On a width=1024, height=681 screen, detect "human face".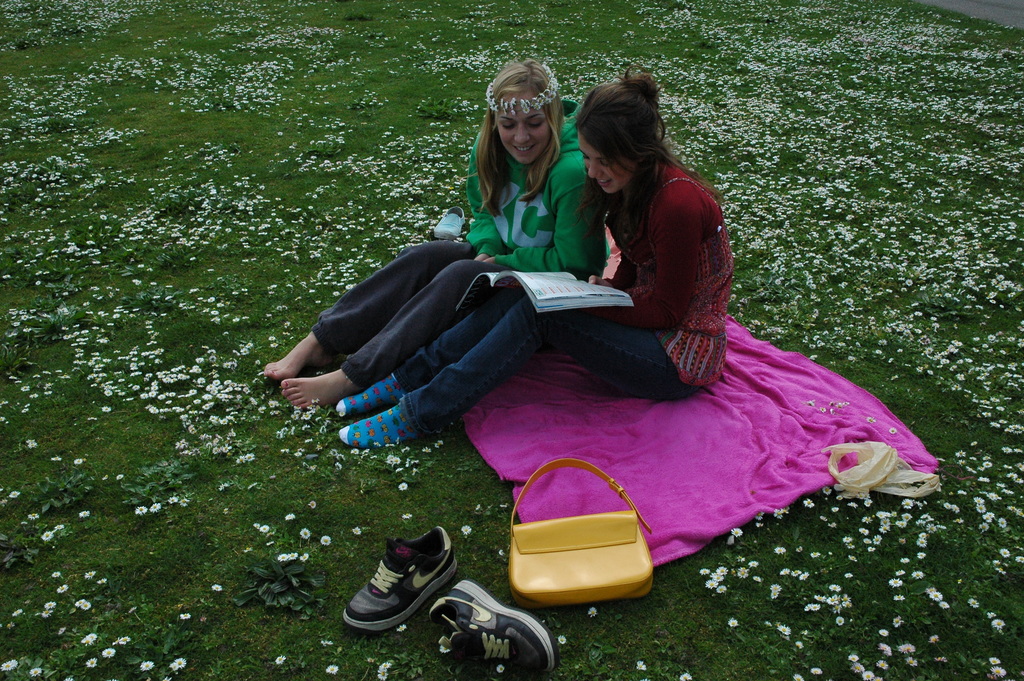
<region>496, 91, 552, 162</region>.
